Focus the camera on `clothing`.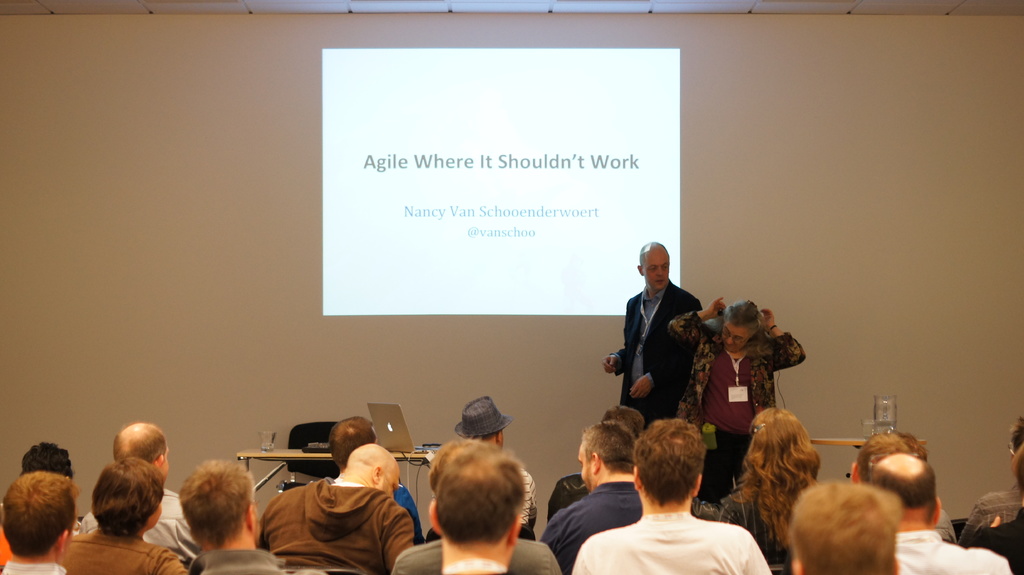
Focus region: 394,482,426,542.
